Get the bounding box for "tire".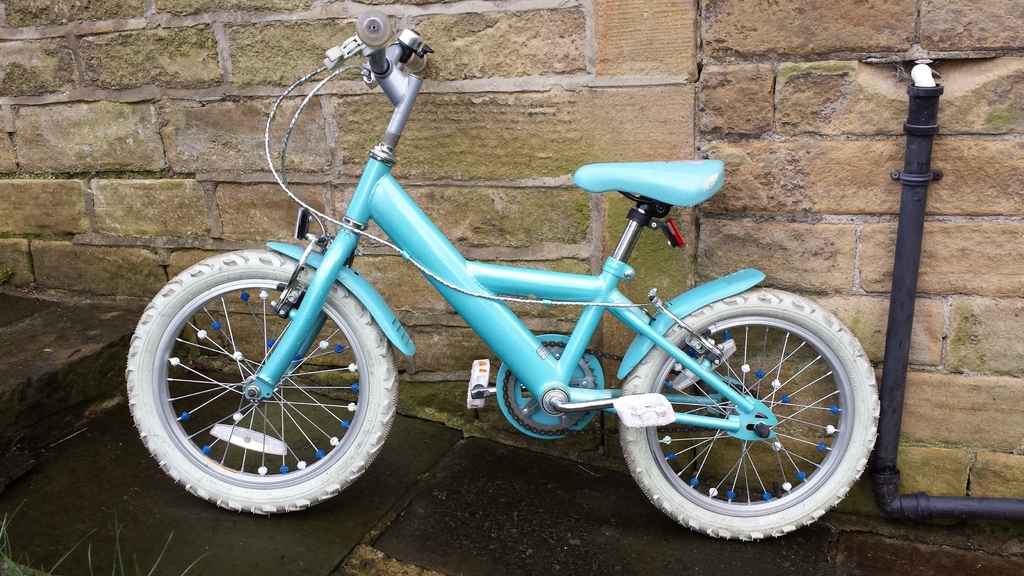
BBox(614, 288, 884, 543).
